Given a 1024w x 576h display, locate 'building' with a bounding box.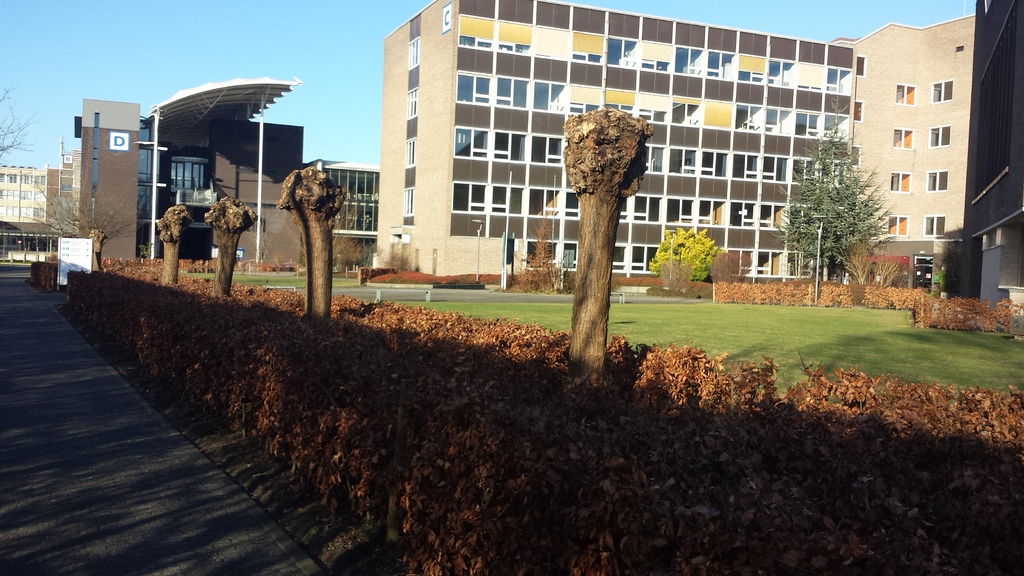
Located: {"left": 311, "top": 157, "right": 383, "bottom": 239}.
